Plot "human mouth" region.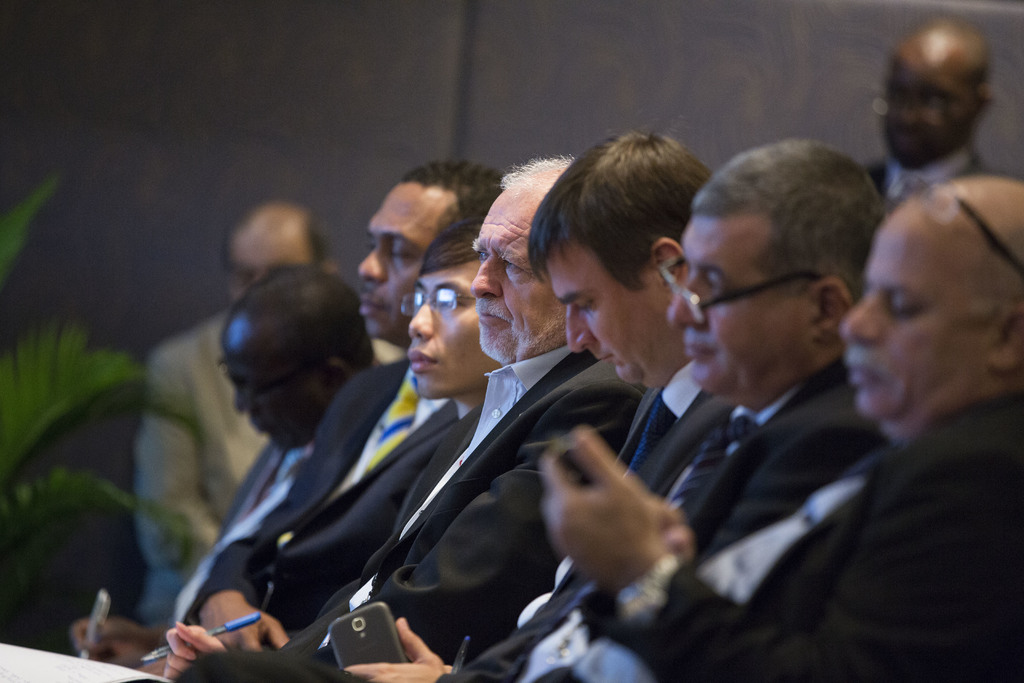
Plotted at [left=475, top=300, right=510, bottom=327].
